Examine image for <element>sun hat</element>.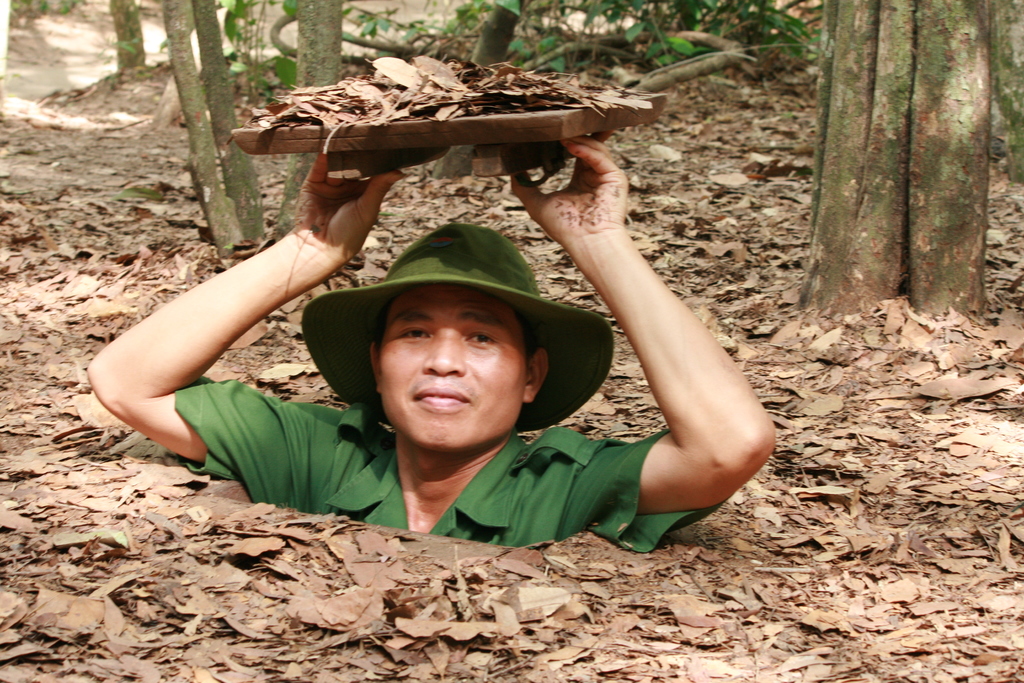
Examination result: x1=295 y1=222 x2=615 y2=442.
